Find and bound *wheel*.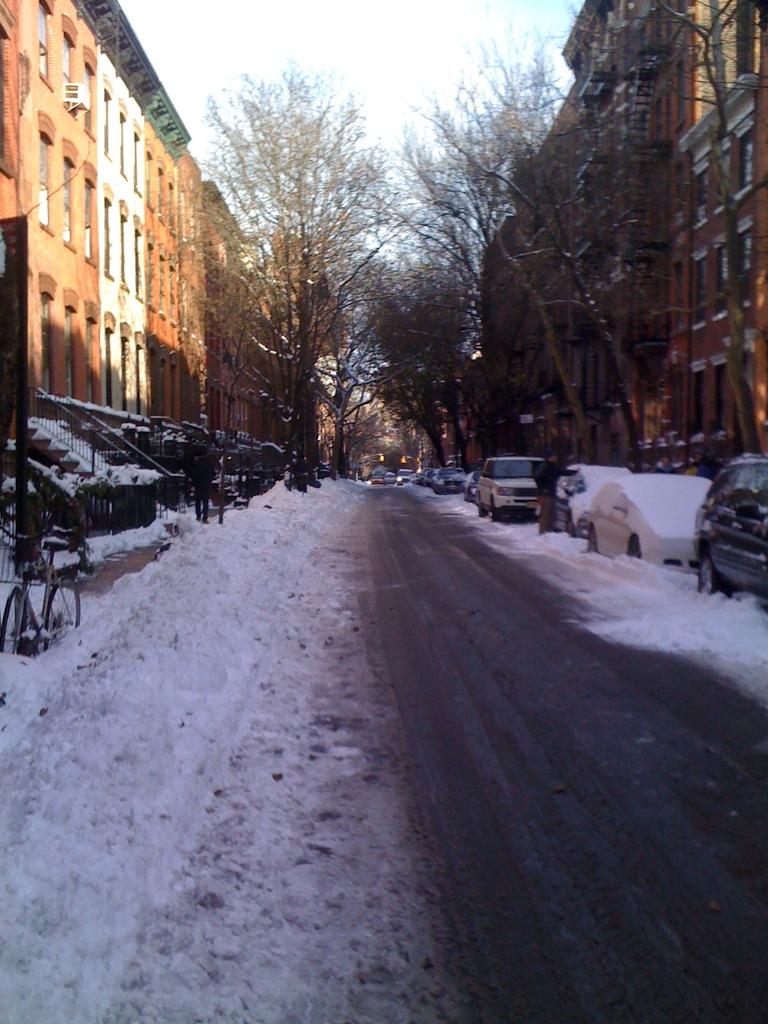
Bound: x1=585 y1=522 x2=604 y2=554.
